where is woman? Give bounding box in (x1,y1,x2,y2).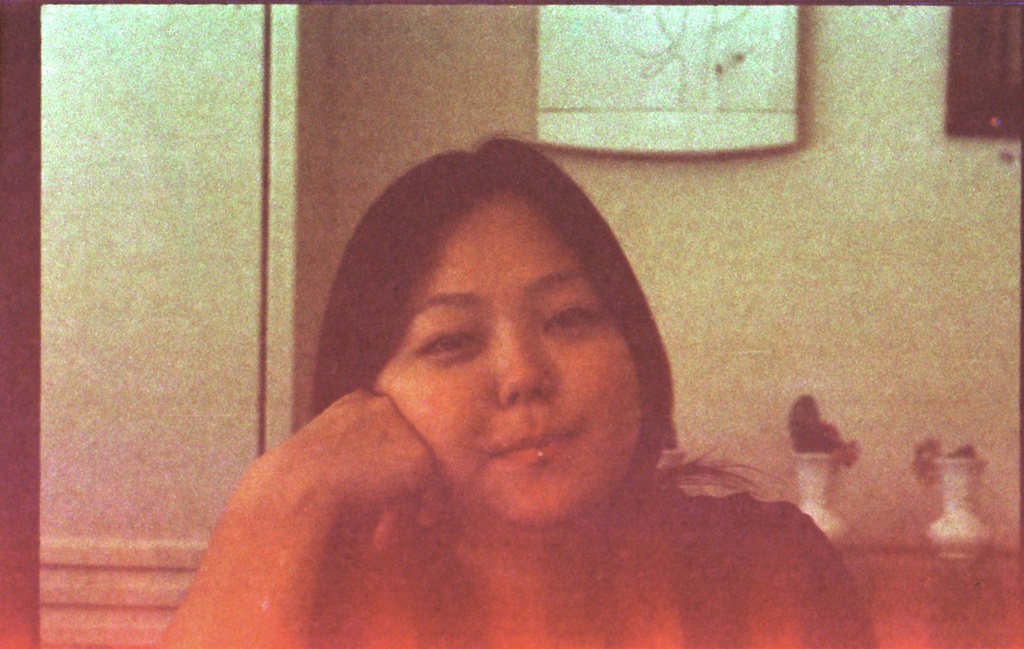
(181,126,809,647).
